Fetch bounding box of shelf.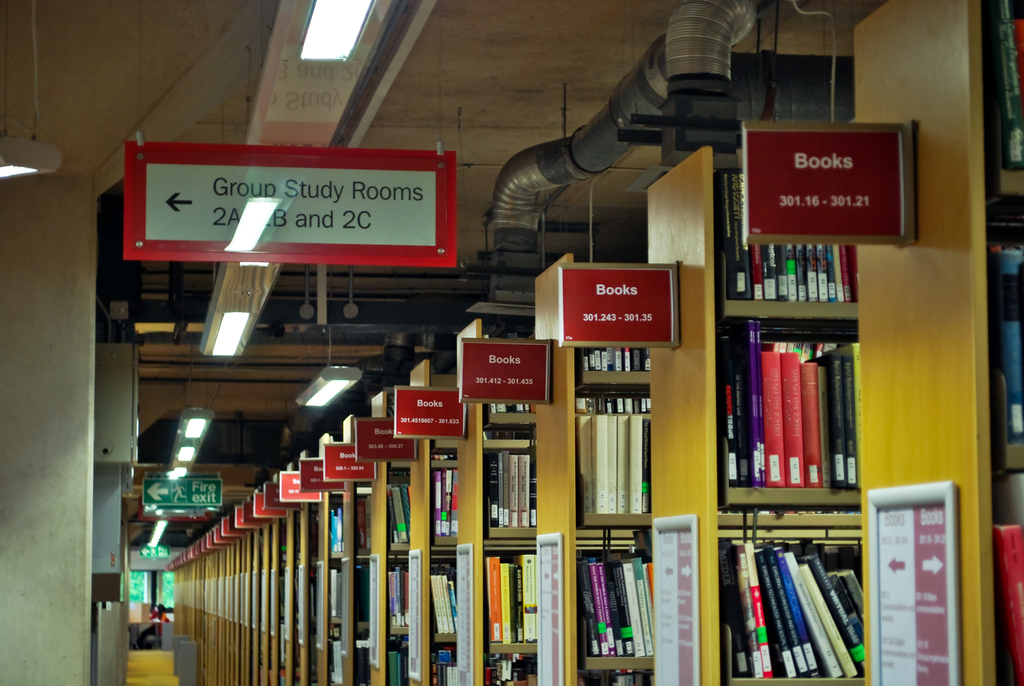
Bbox: crop(445, 310, 540, 685).
